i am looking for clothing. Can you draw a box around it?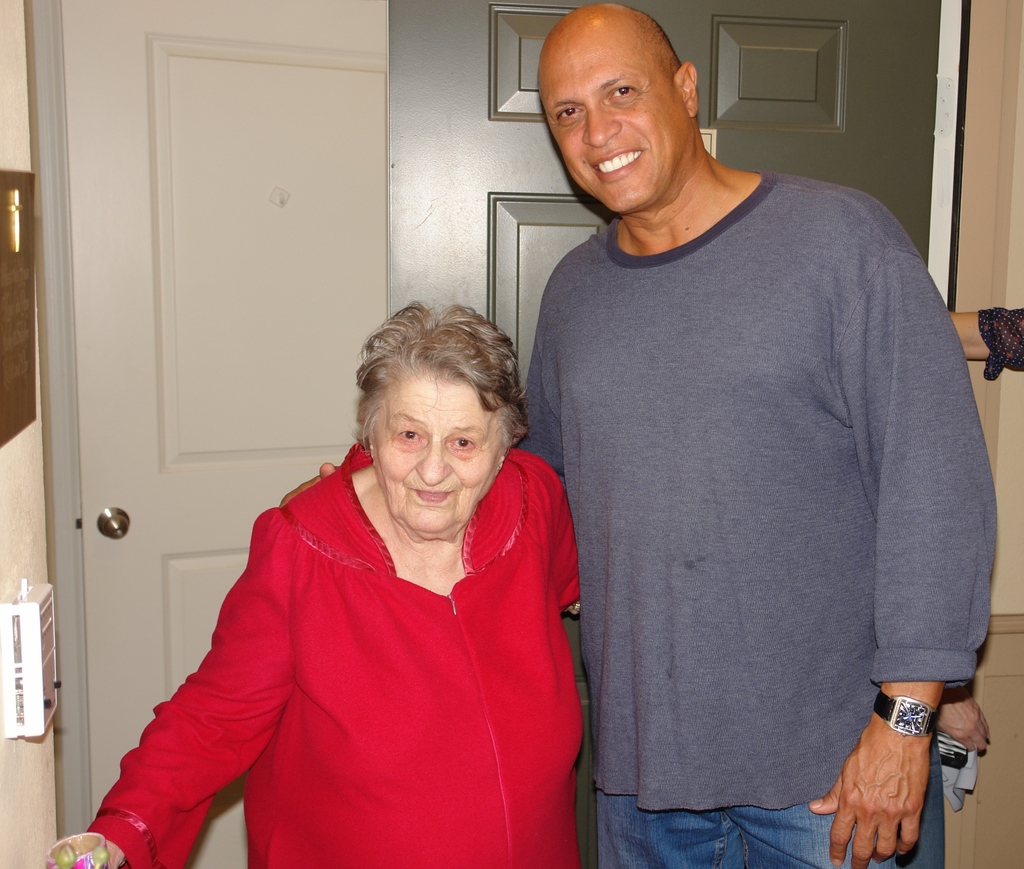
Sure, the bounding box is (977,298,1023,376).
